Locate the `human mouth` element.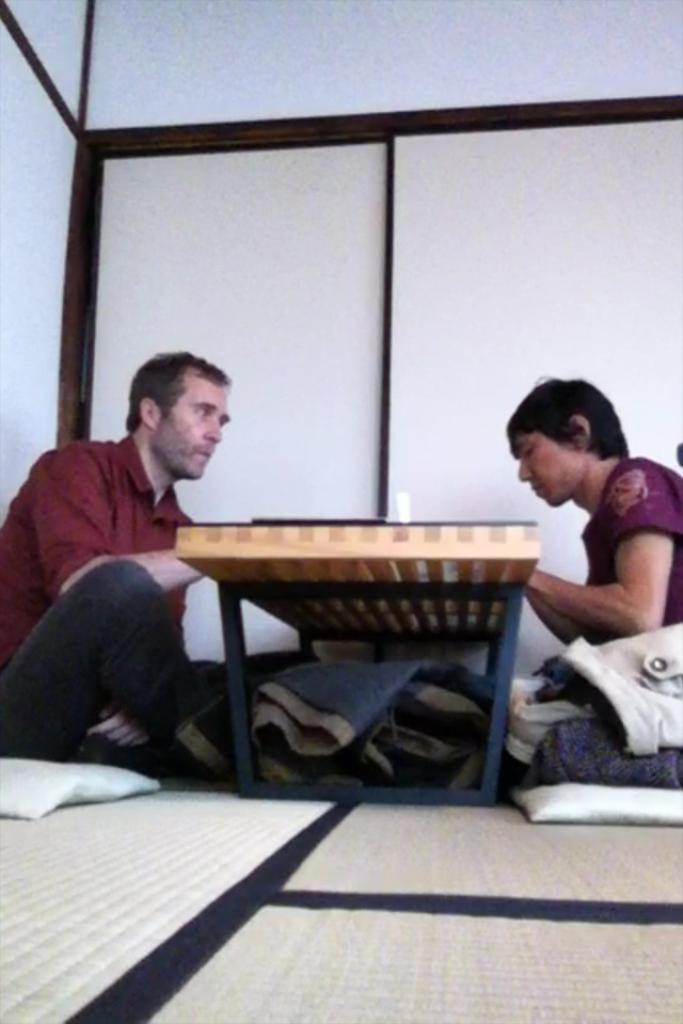
Element bbox: <box>190,448,213,465</box>.
